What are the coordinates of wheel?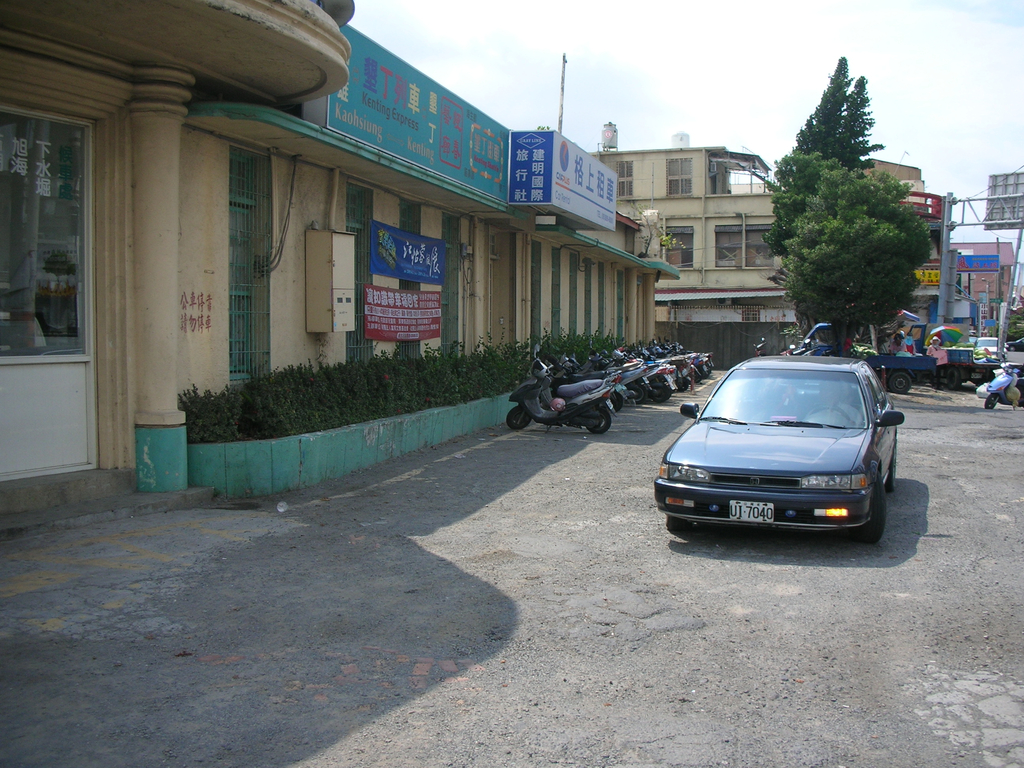
rect(692, 360, 716, 379).
